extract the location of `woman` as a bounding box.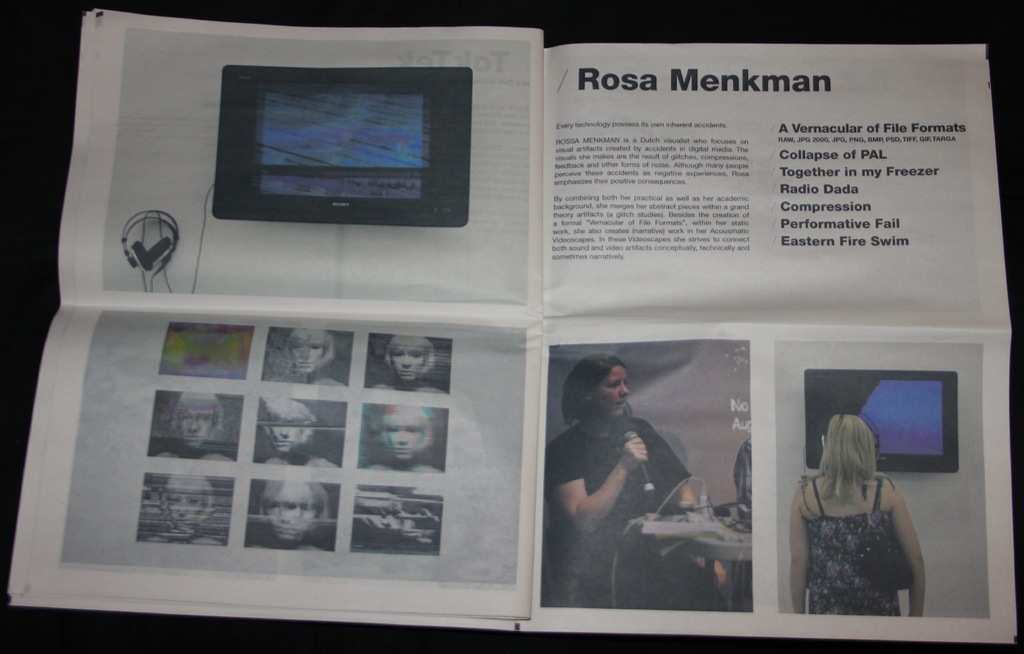
540/354/714/612.
